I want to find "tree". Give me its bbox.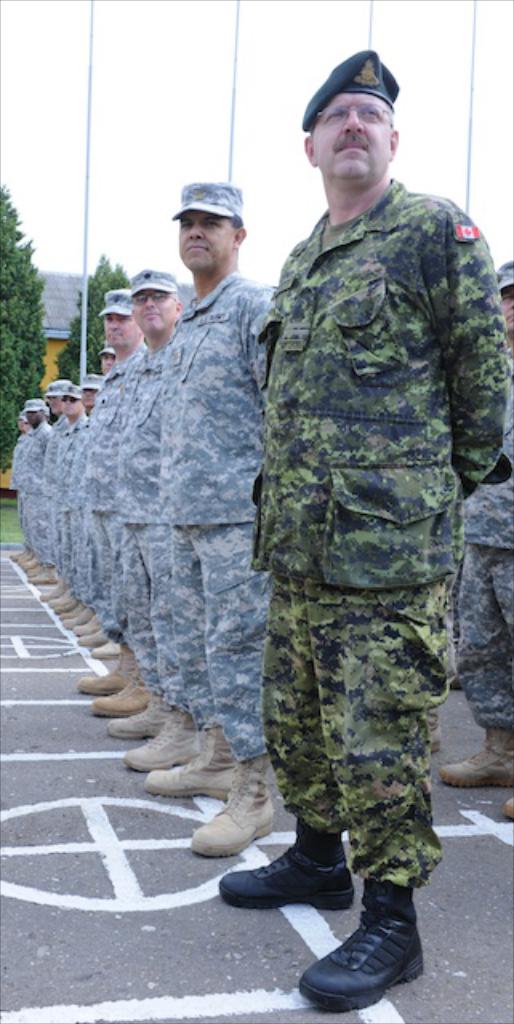
{"x1": 78, "y1": 258, "x2": 131, "y2": 386}.
